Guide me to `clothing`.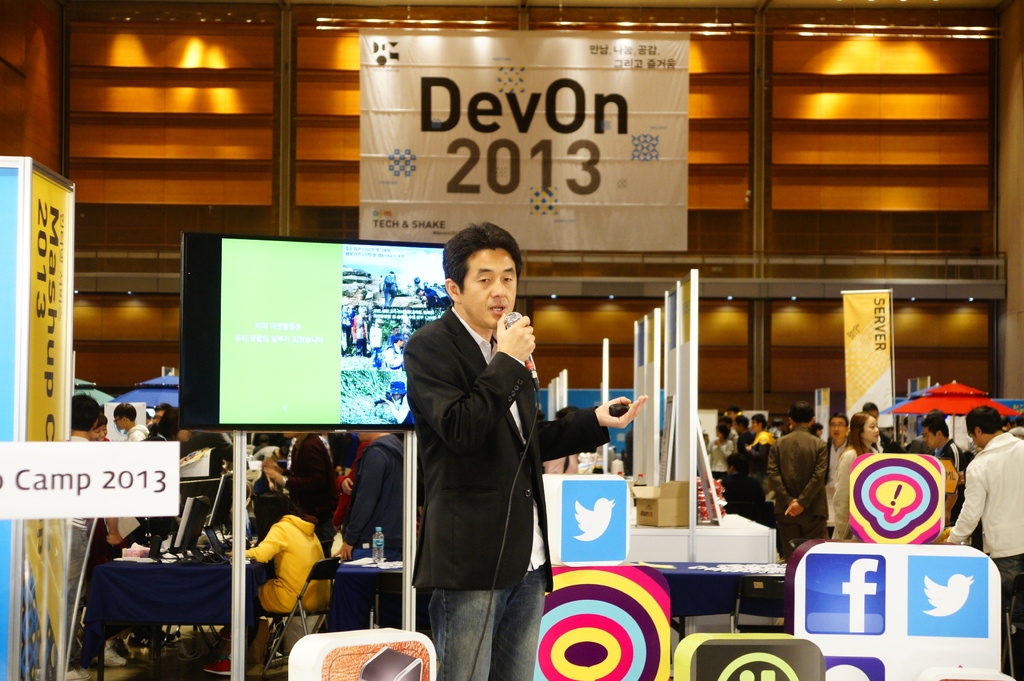
Guidance: [927, 438, 975, 476].
